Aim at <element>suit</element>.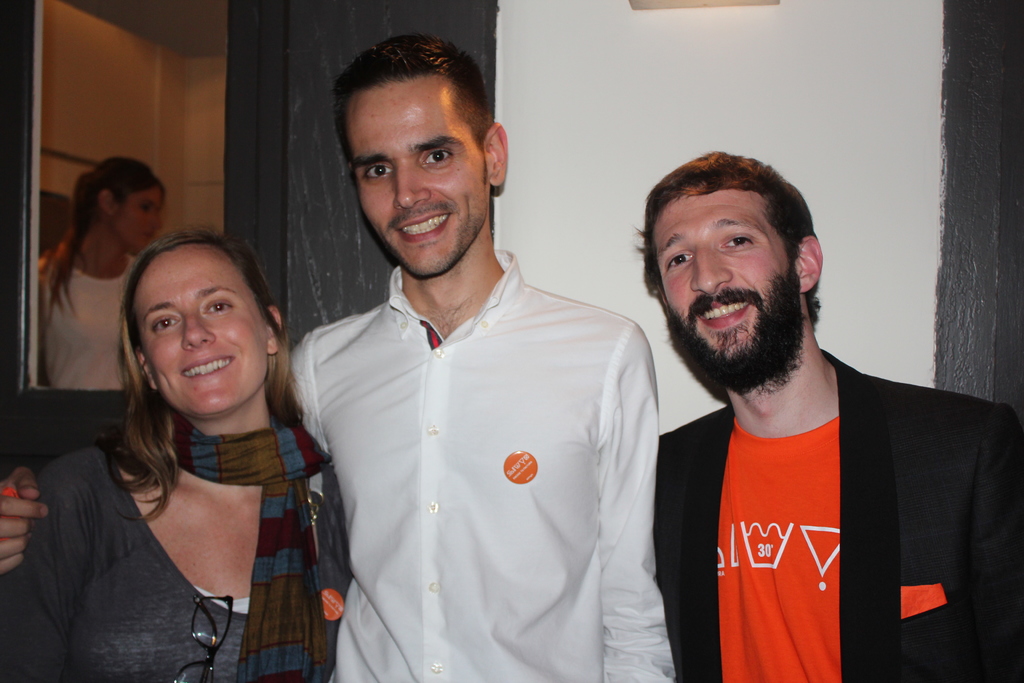
Aimed at bbox(633, 257, 989, 672).
